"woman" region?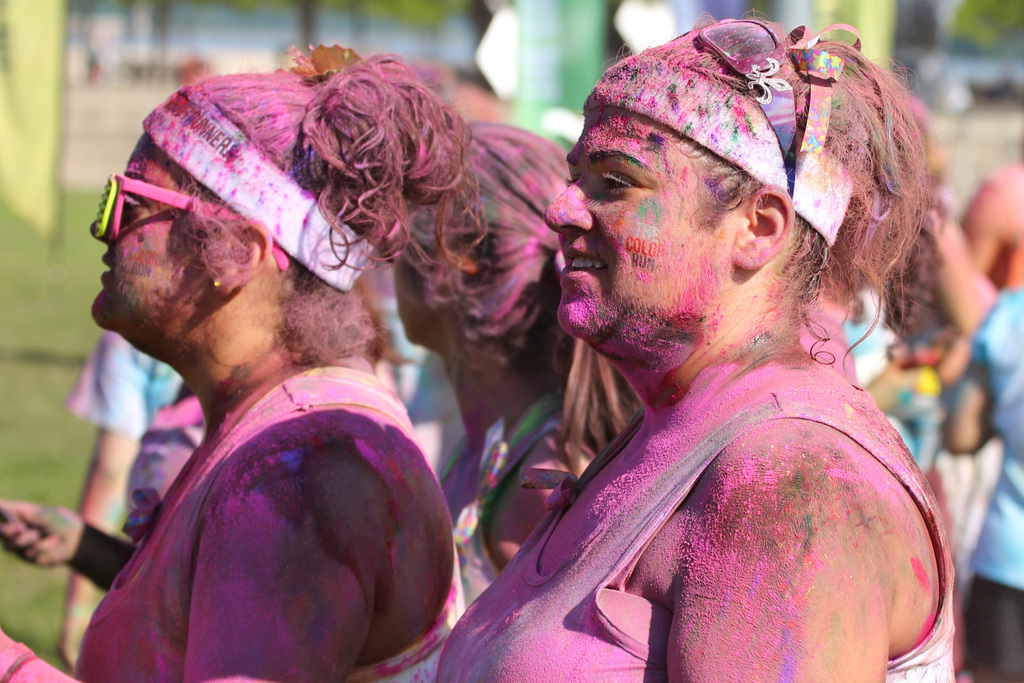
x1=372, y1=112, x2=657, y2=675
